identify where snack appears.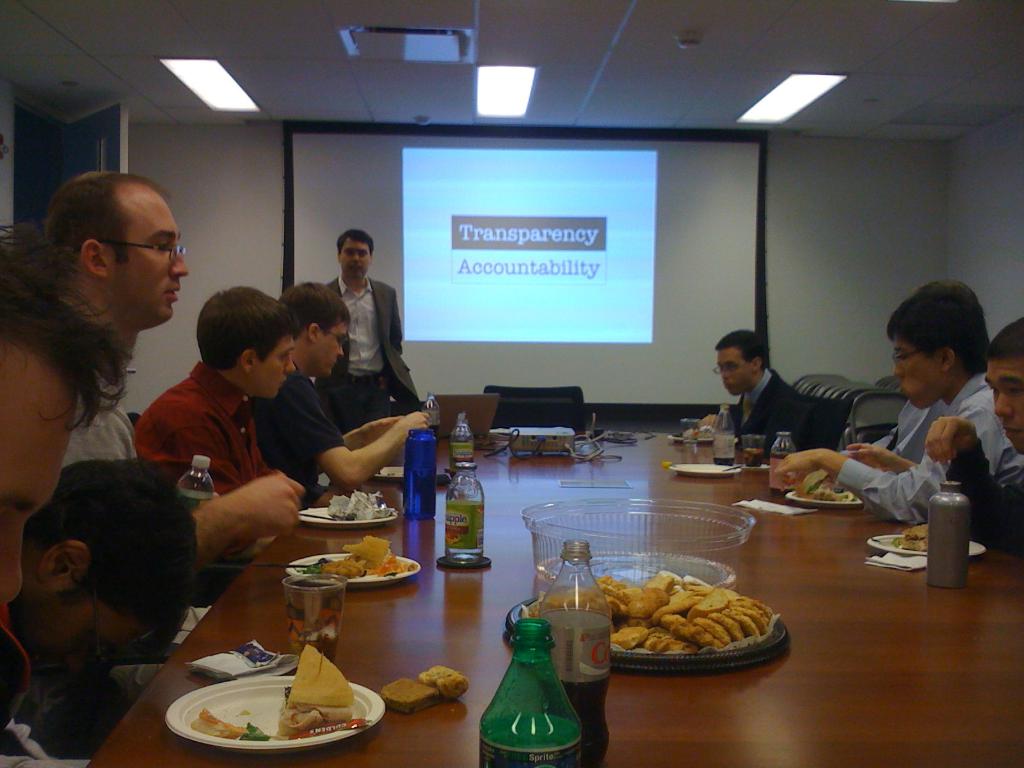
Appears at [278, 641, 355, 729].
